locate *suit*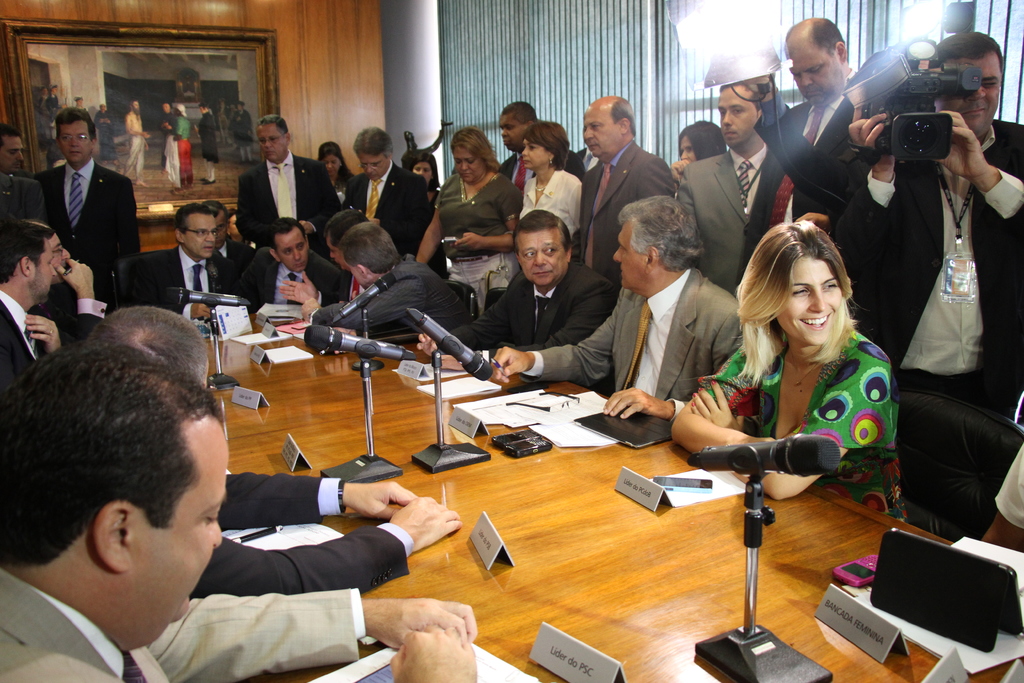
box(58, 295, 110, 352)
